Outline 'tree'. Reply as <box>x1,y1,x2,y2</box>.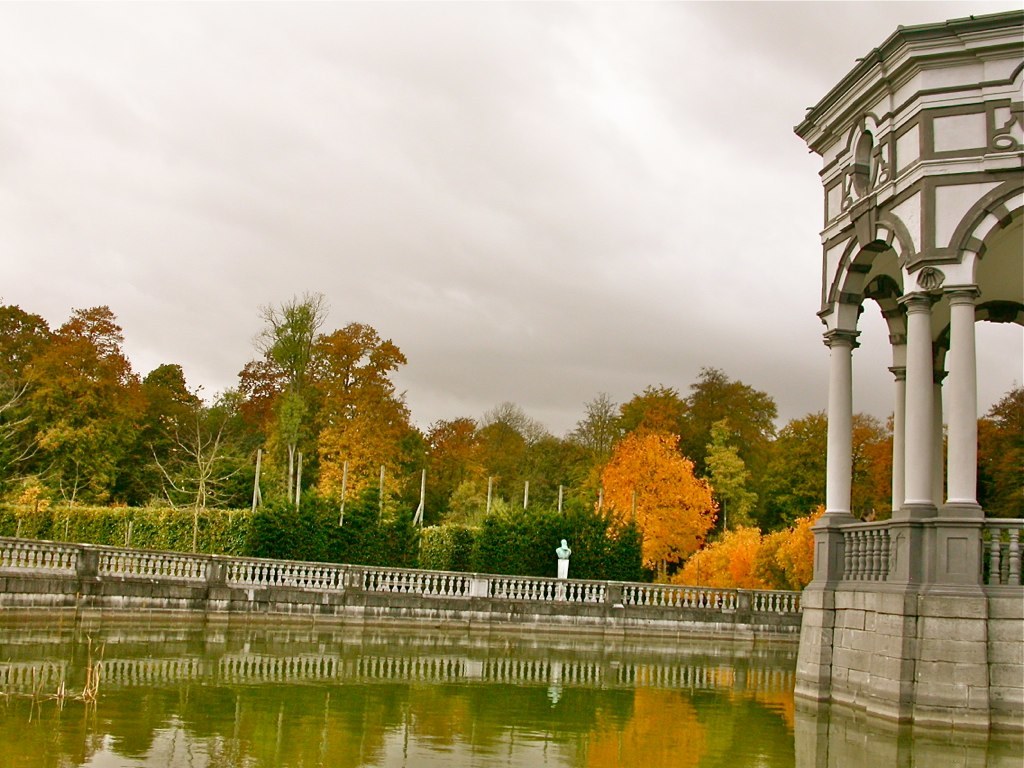
<box>18,281,154,526</box>.
